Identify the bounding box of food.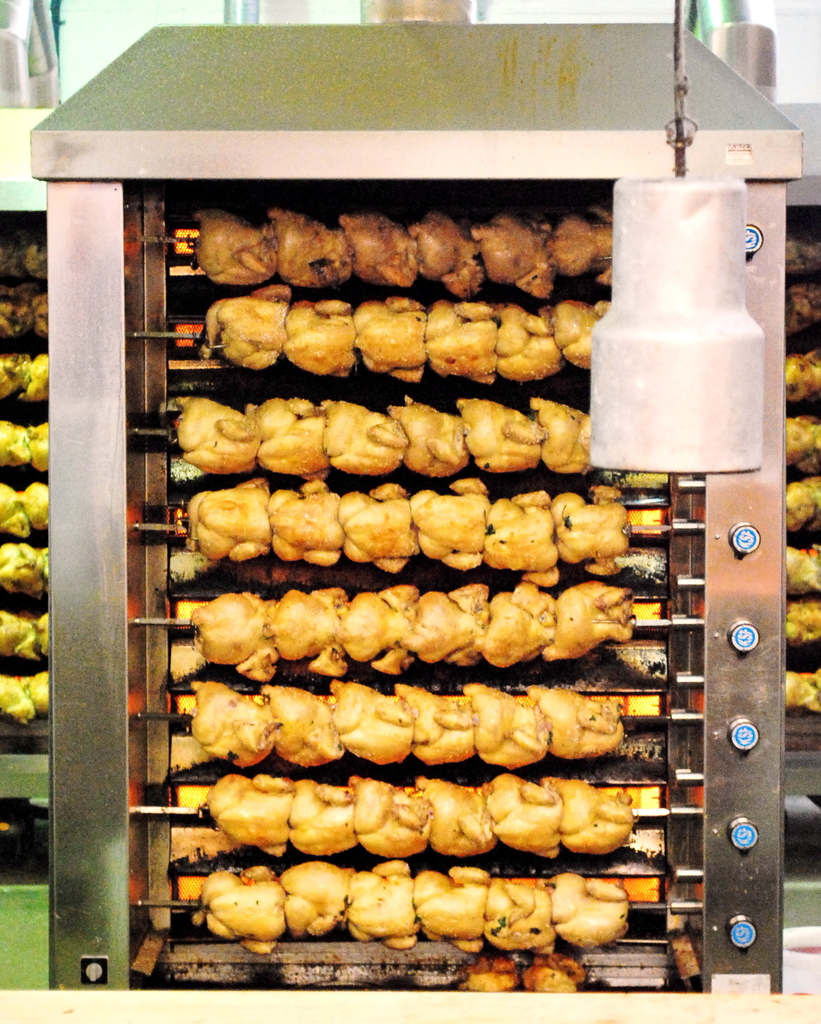
<bbox>336, 580, 413, 672</bbox>.
